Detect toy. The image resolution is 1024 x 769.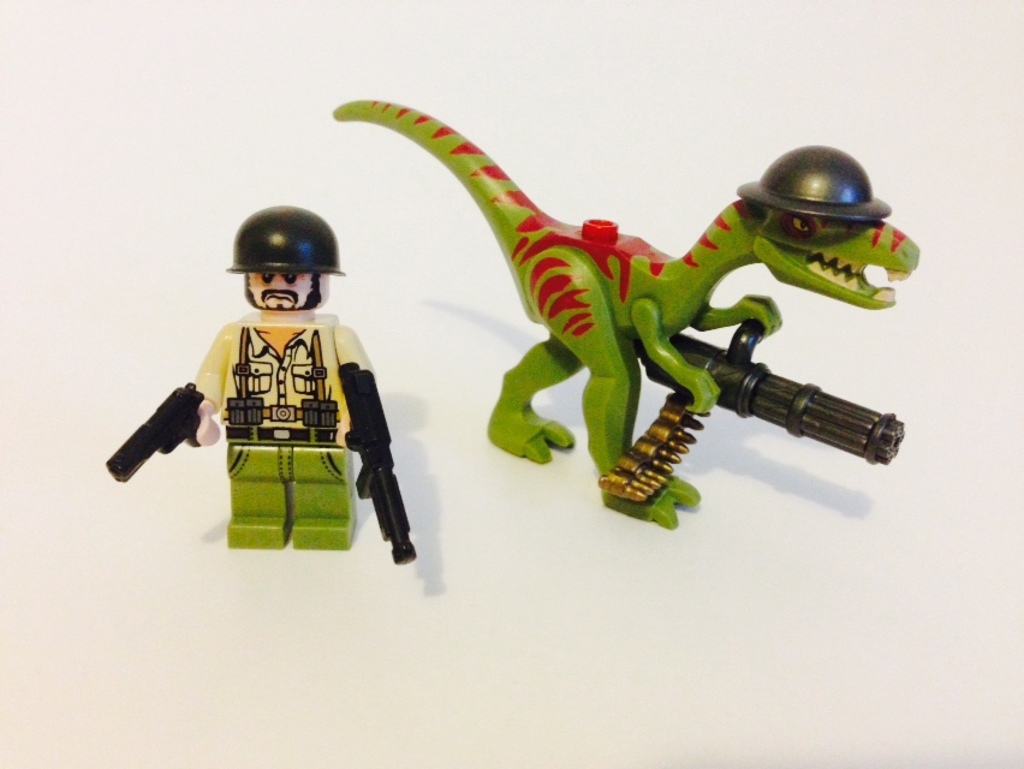
{"x1": 101, "y1": 202, "x2": 427, "y2": 558}.
